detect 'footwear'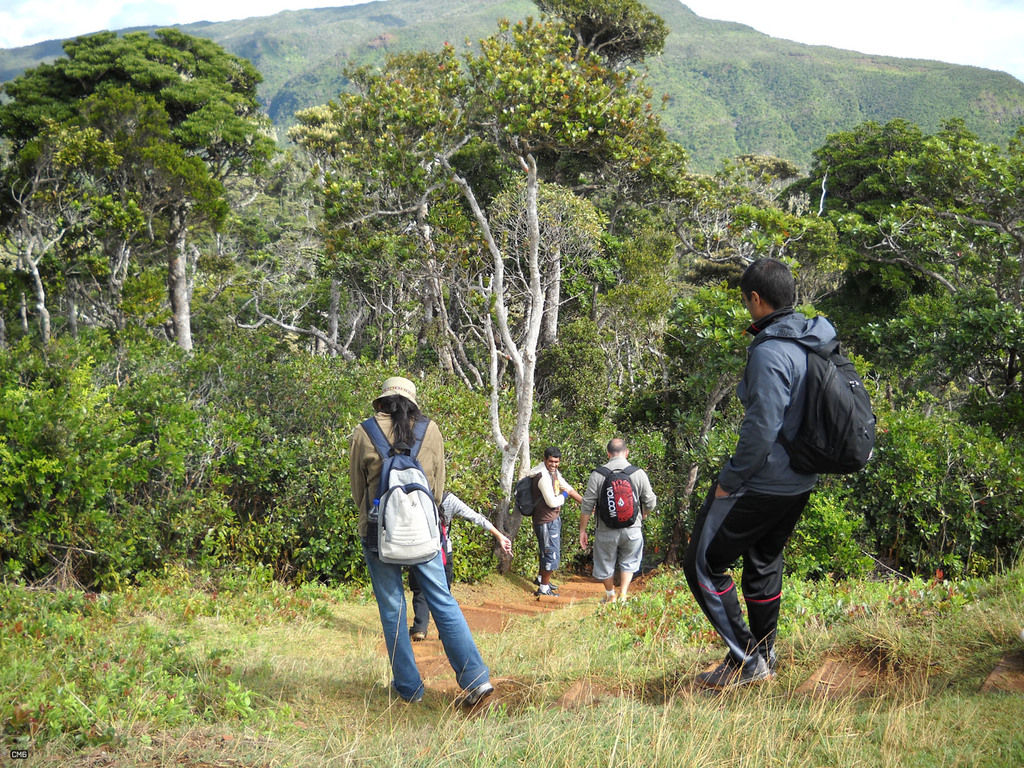
detection(408, 627, 424, 639)
